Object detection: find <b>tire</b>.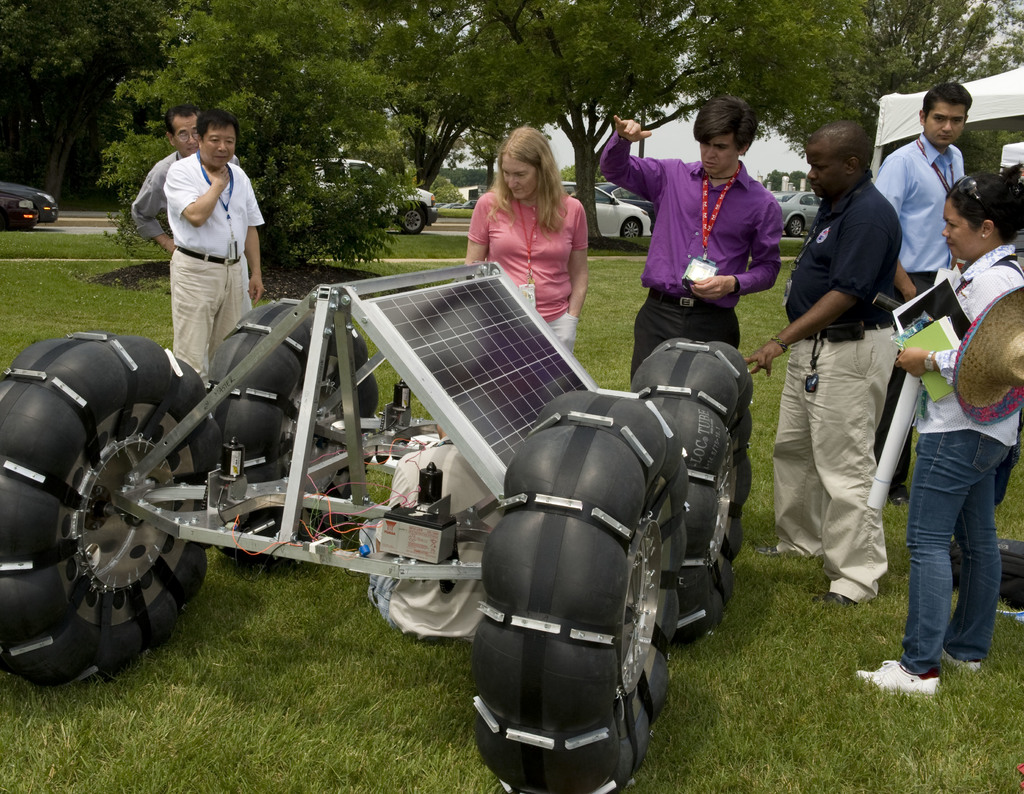
rect(623, 334, 756, 648).
